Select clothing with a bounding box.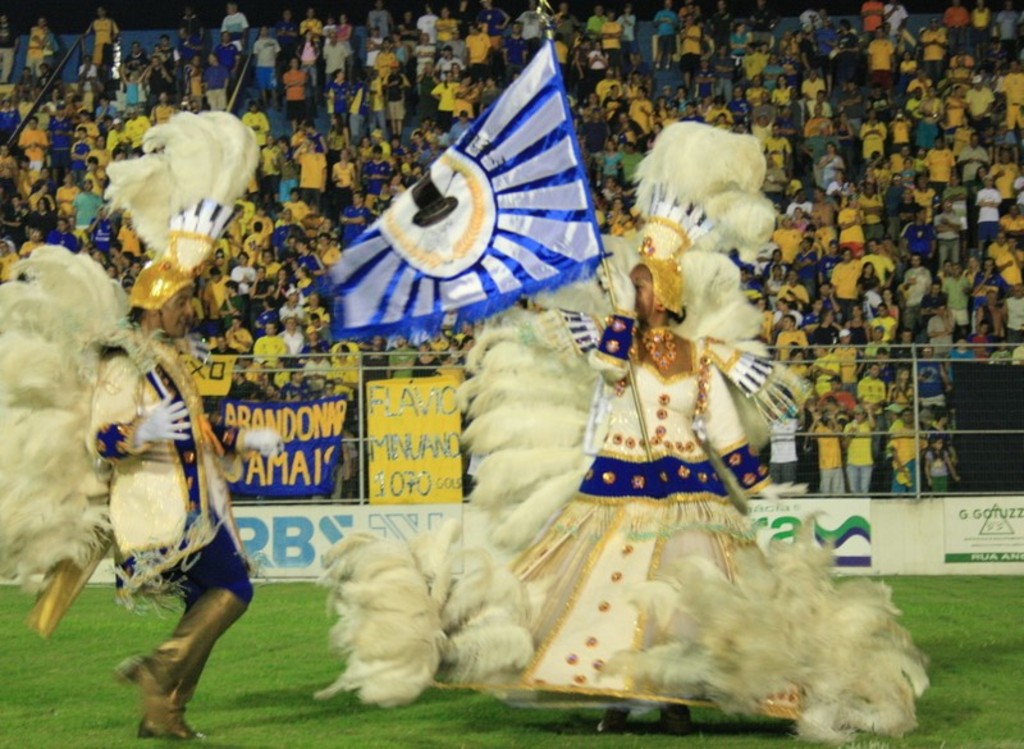
(44,73,54,93).
